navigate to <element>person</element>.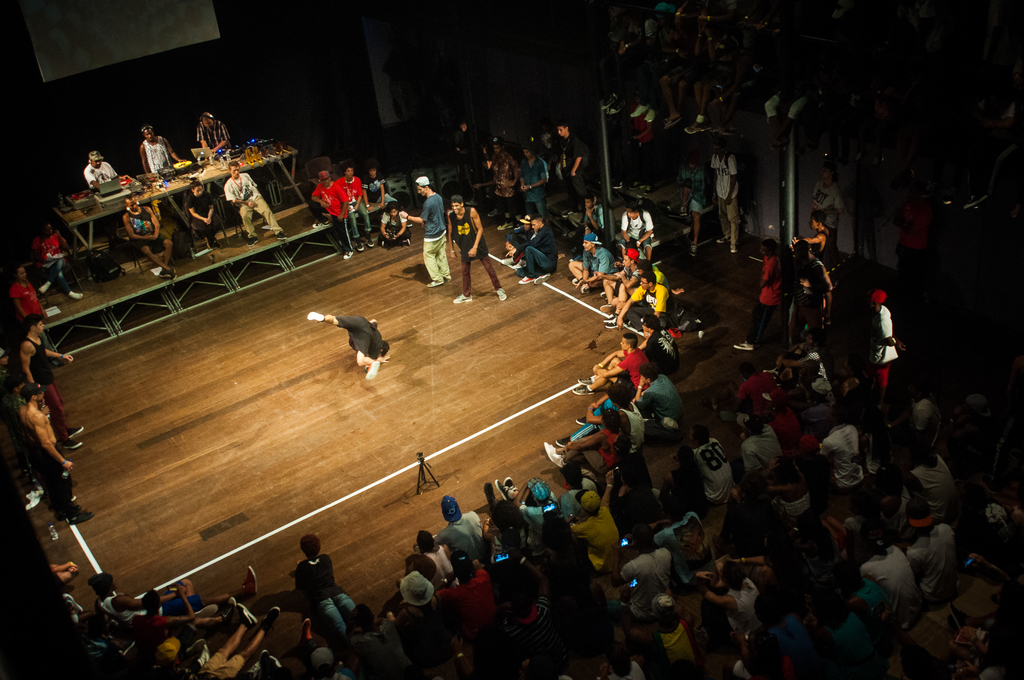
Navigation target: locate(904, 491, 969, 604).
